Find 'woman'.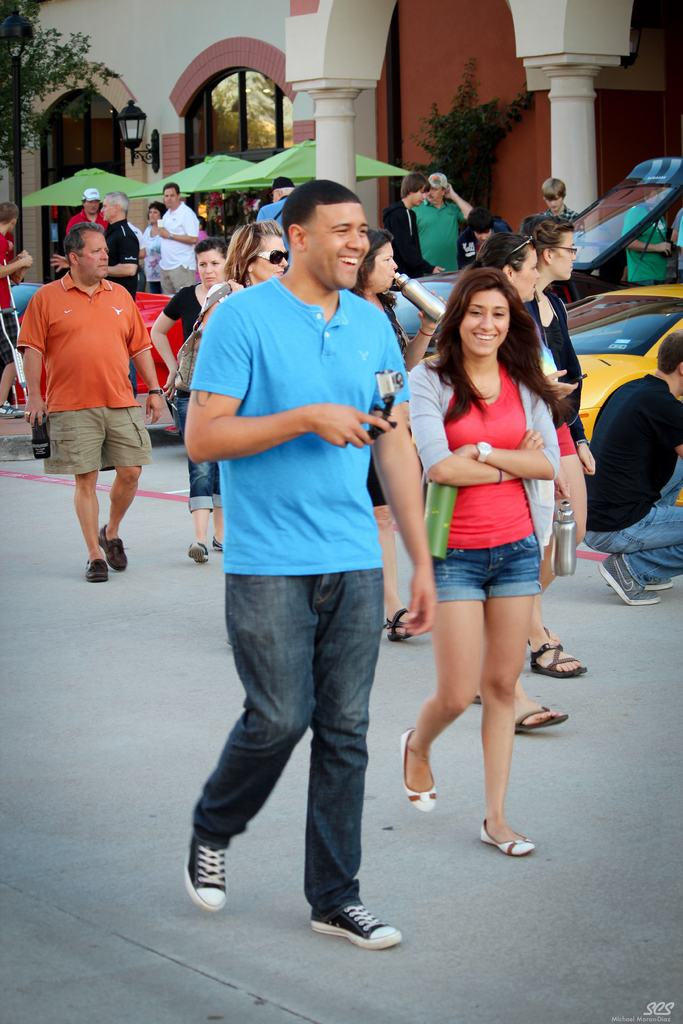
<region>342, 222, 443, 644</region>.
